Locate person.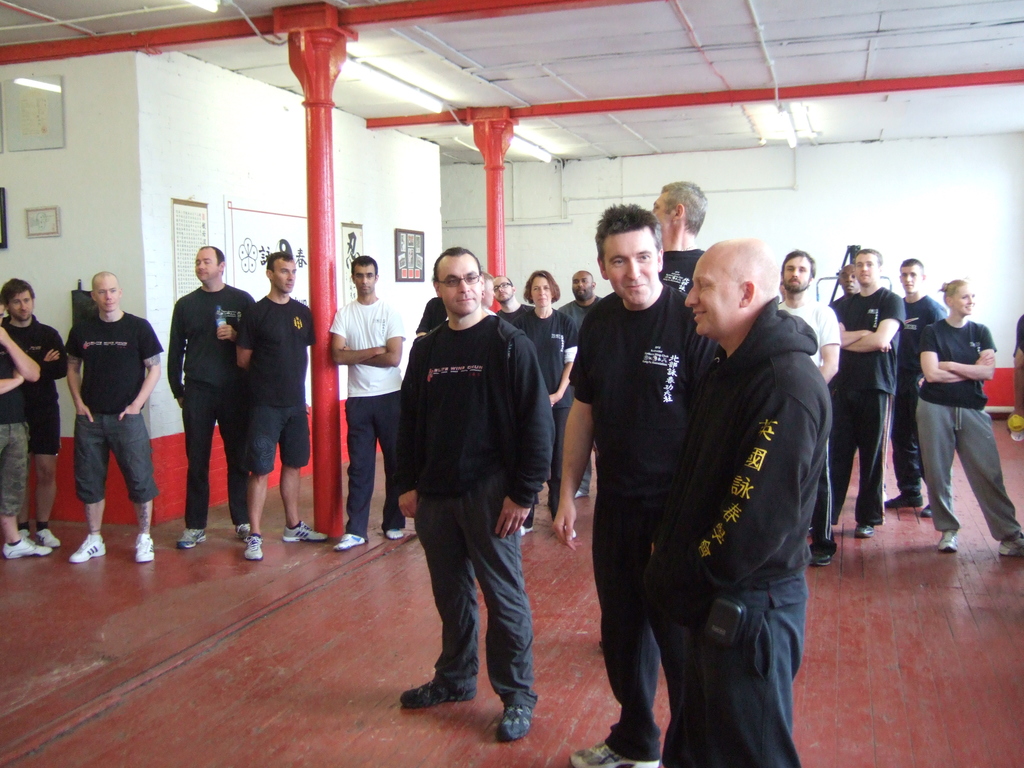
Bounding box: select_region(165, 243, 255, 556).
